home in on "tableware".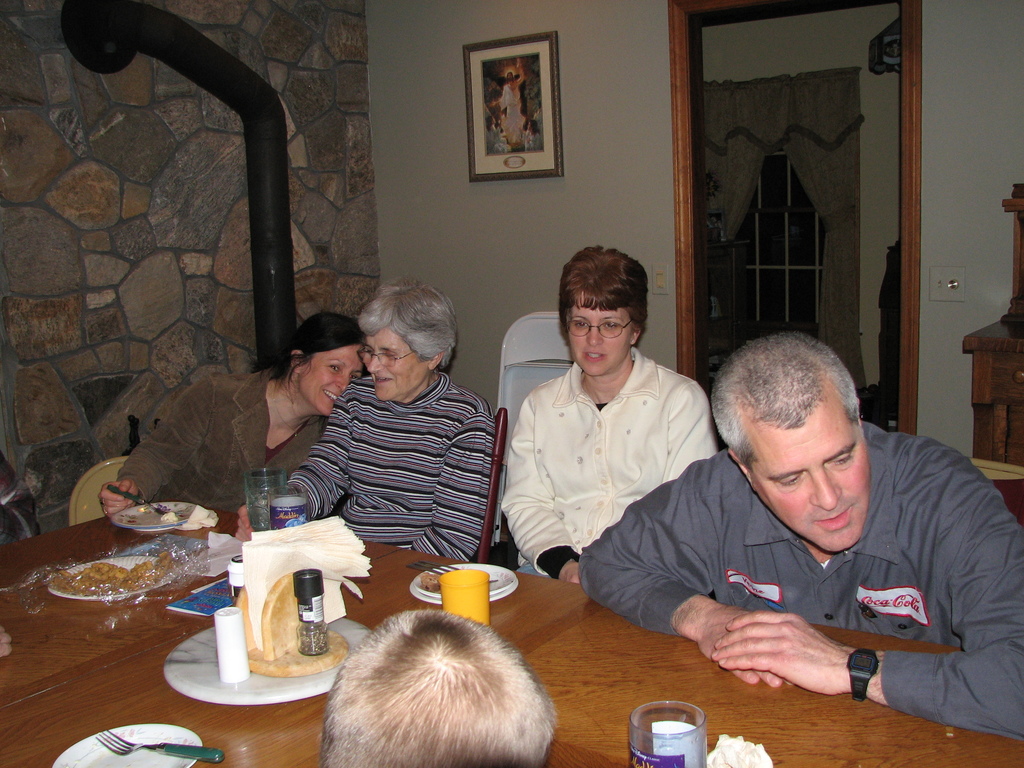
Homed in at left=93, top=728, right=222, bottom=764.
